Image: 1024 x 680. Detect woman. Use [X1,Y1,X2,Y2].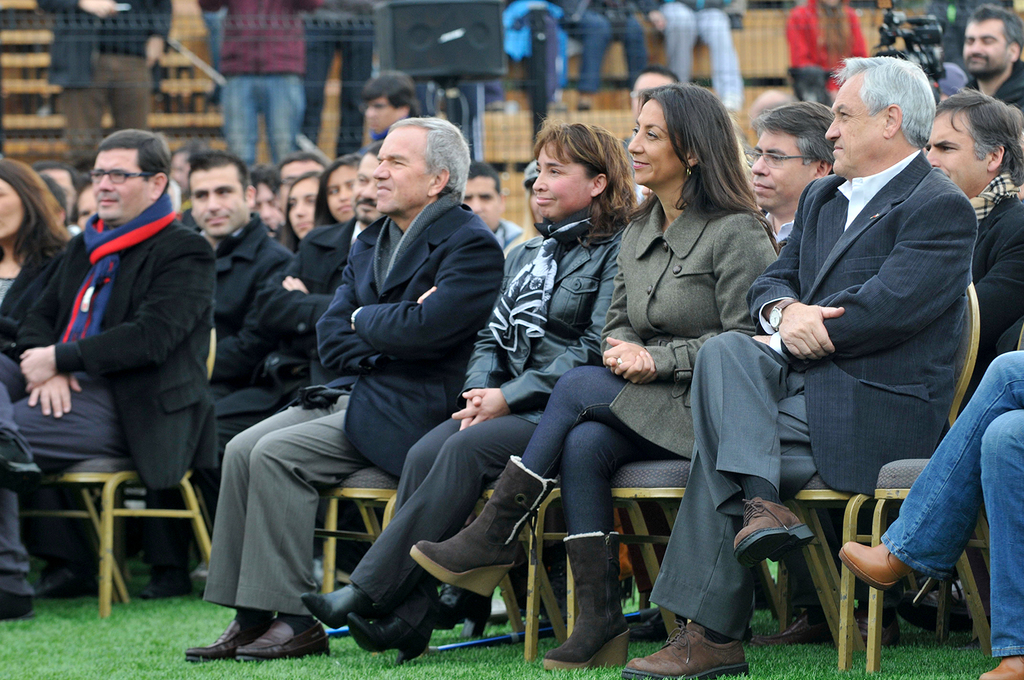
[300,124,623,664].
